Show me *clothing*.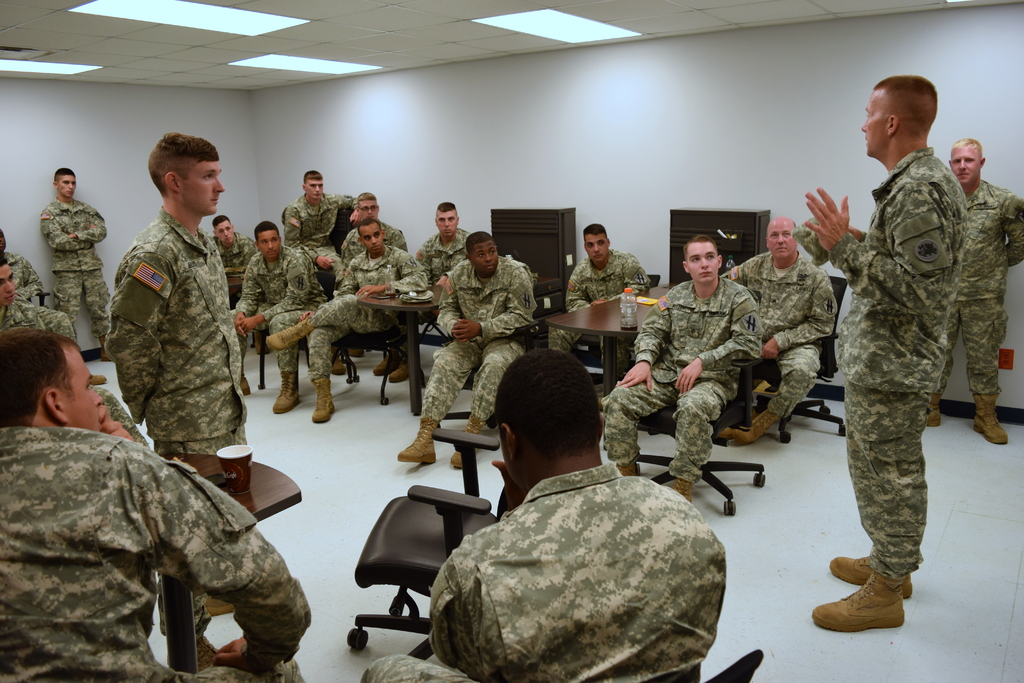
*clothing* is here: left=831, top=145, right=970, bottom=573.
